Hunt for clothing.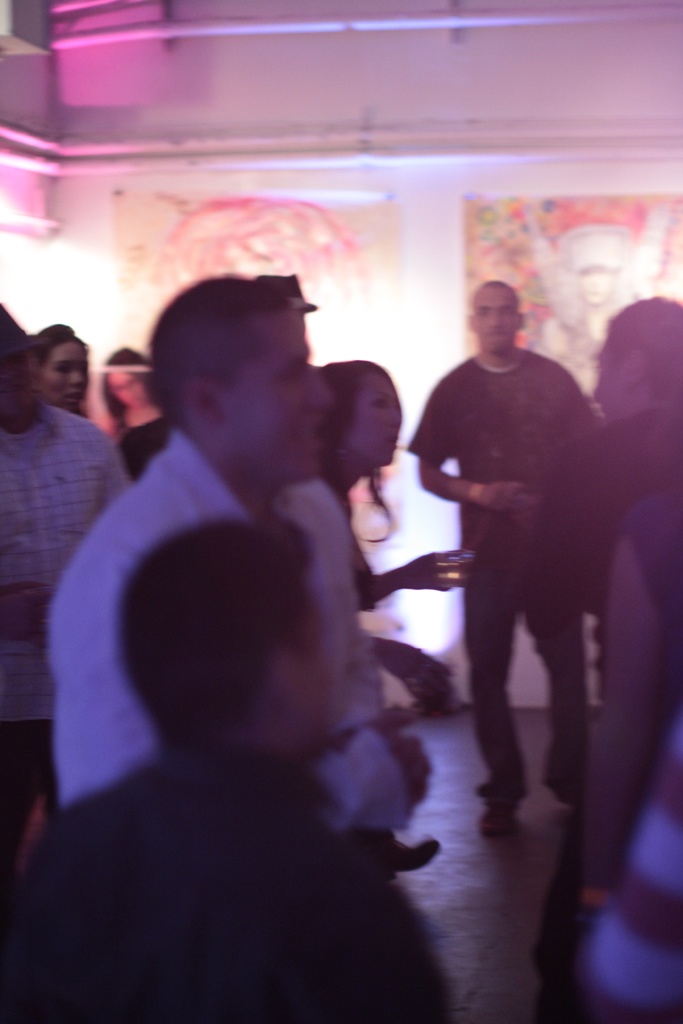
Hunted down at [566, 423, 682, 1004].
